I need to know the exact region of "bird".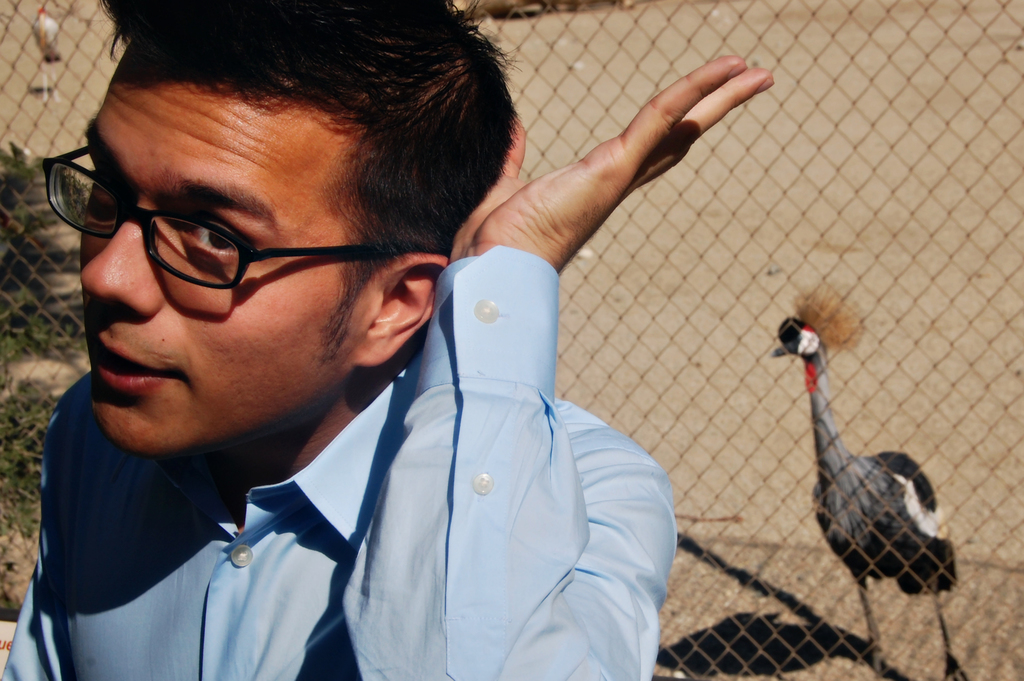
Region: (29, 4, 55, 104).
